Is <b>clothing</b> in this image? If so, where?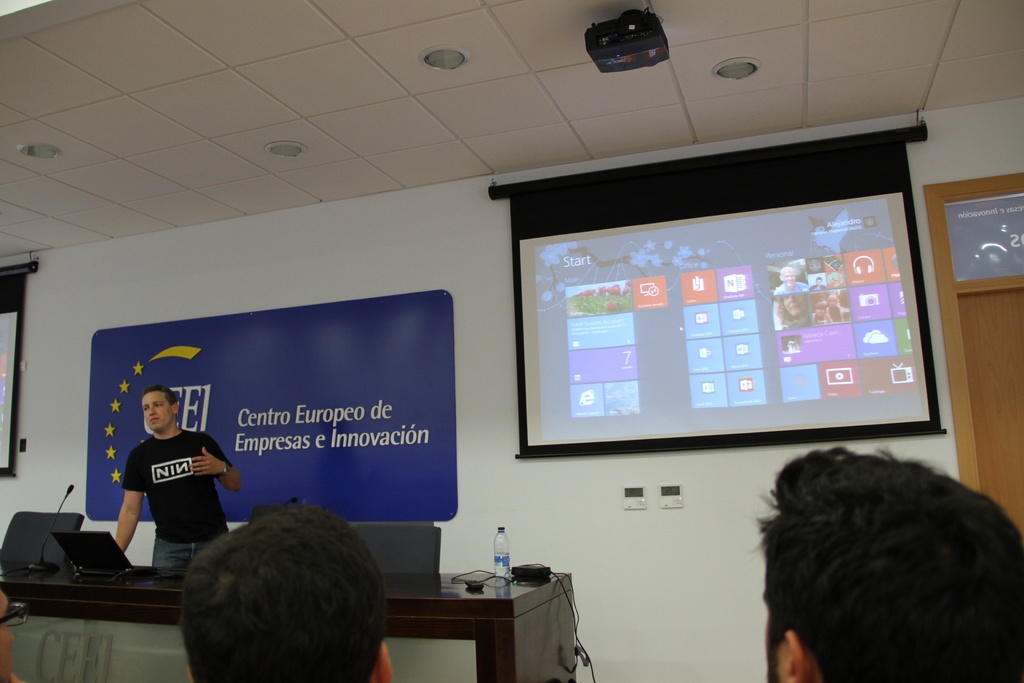
Yes, at BBox(813, 312, 829, 322).
